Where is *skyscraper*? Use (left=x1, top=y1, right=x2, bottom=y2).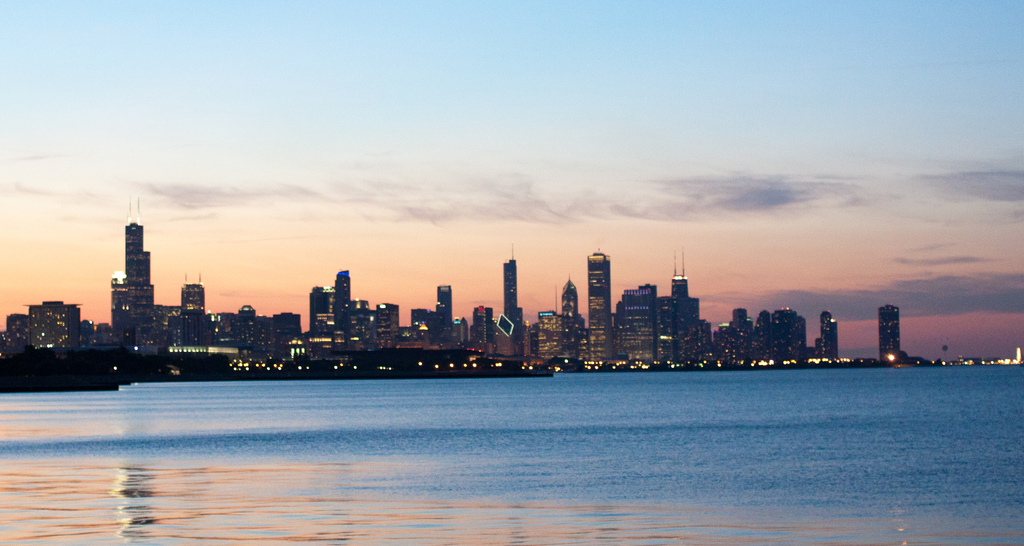
(left=587, top=257, right=613, bottom=366).
